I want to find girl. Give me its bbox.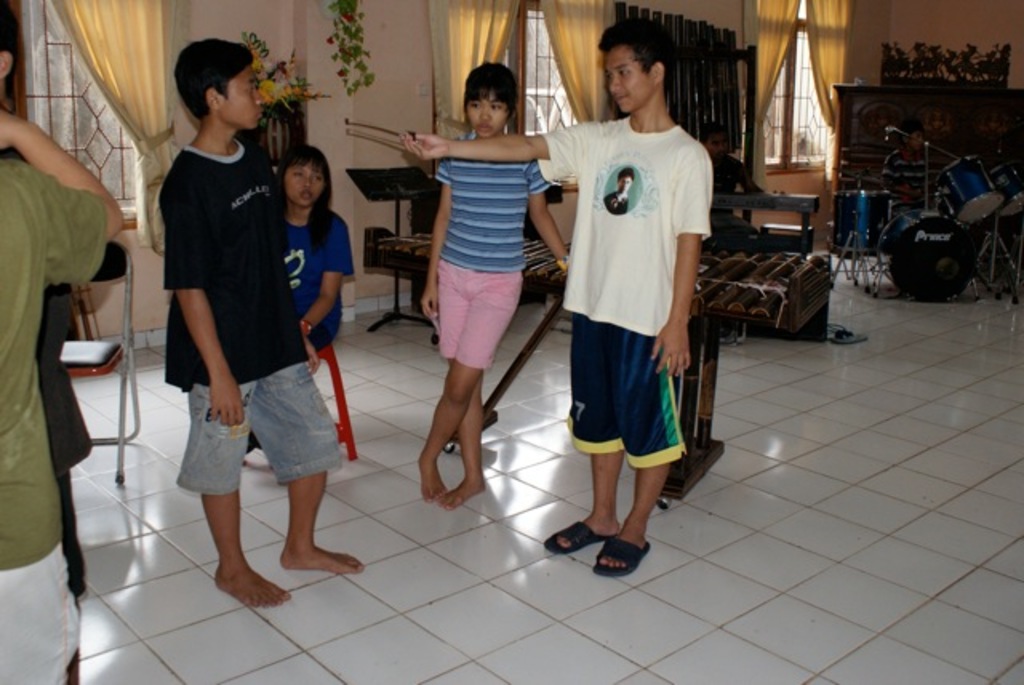
bbox(414, 59, 568, 509).
